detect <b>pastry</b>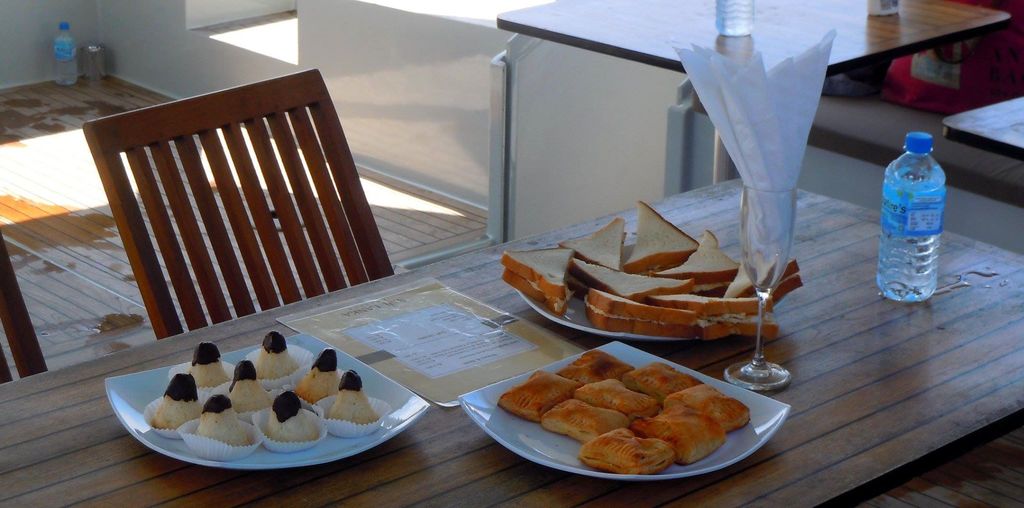
330, 368, 381, 421
